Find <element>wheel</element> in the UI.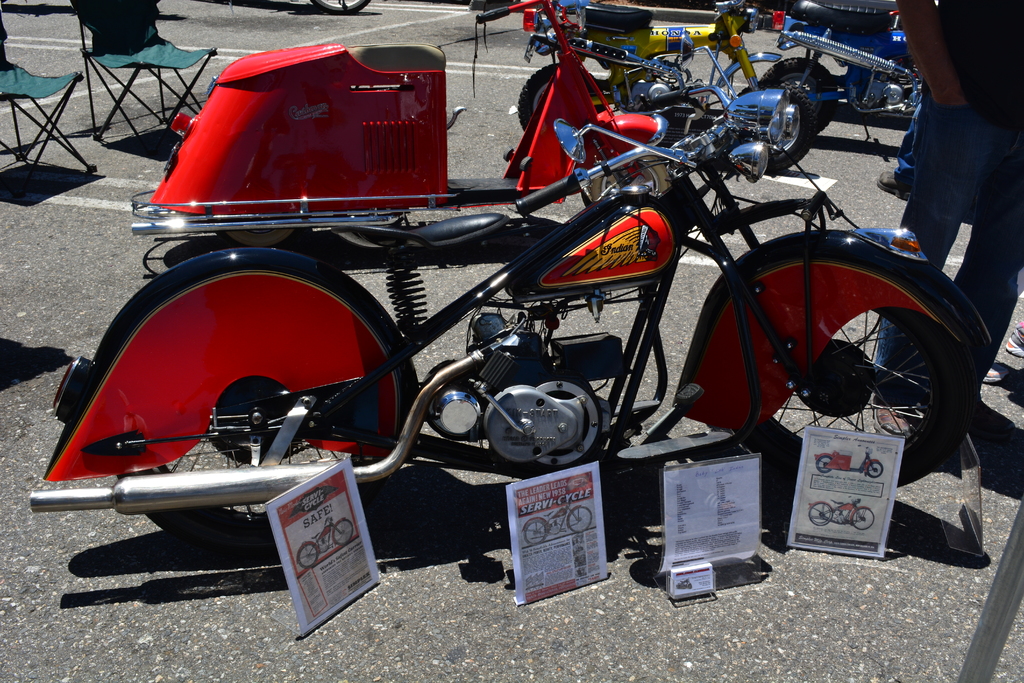
UI element at (x1=723, y1=246, x2=998, y2=495).
